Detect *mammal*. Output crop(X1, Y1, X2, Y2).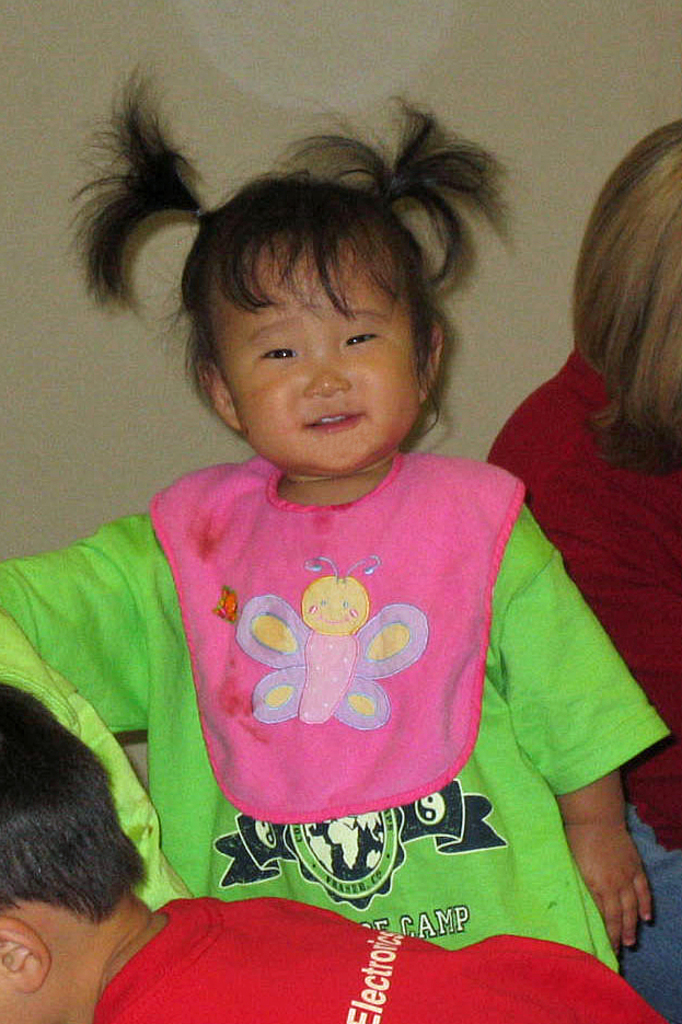
crop(487, 110, 681, 1020).
